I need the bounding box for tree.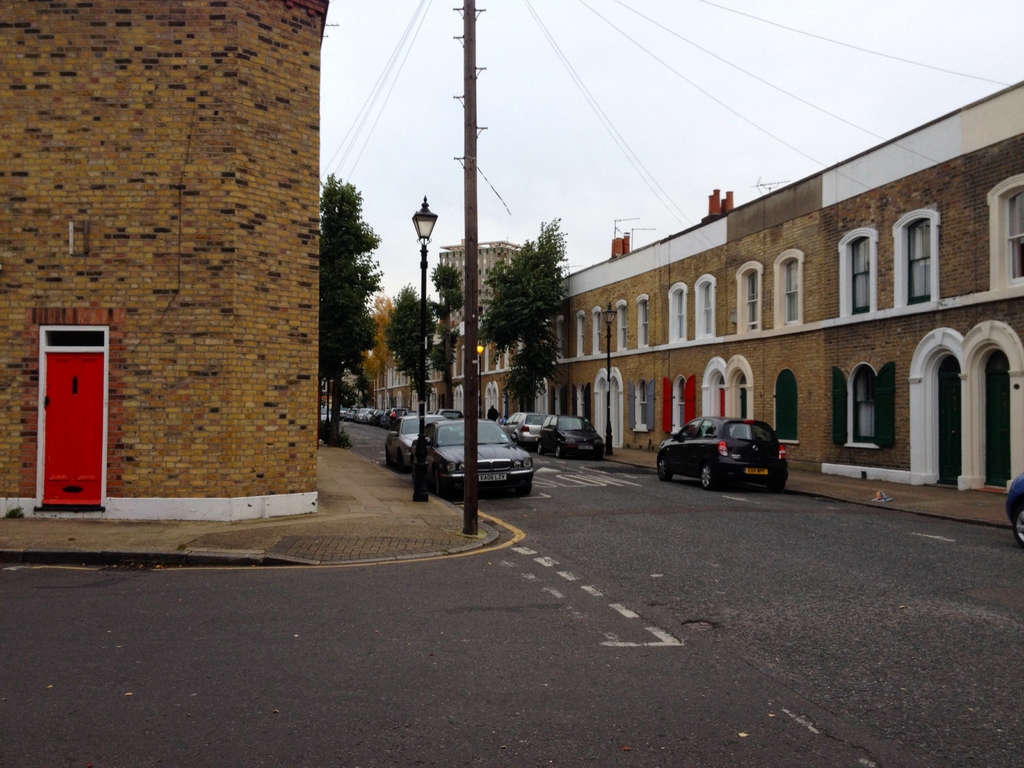
Here it is: locate(362, 292, 396, 407).
